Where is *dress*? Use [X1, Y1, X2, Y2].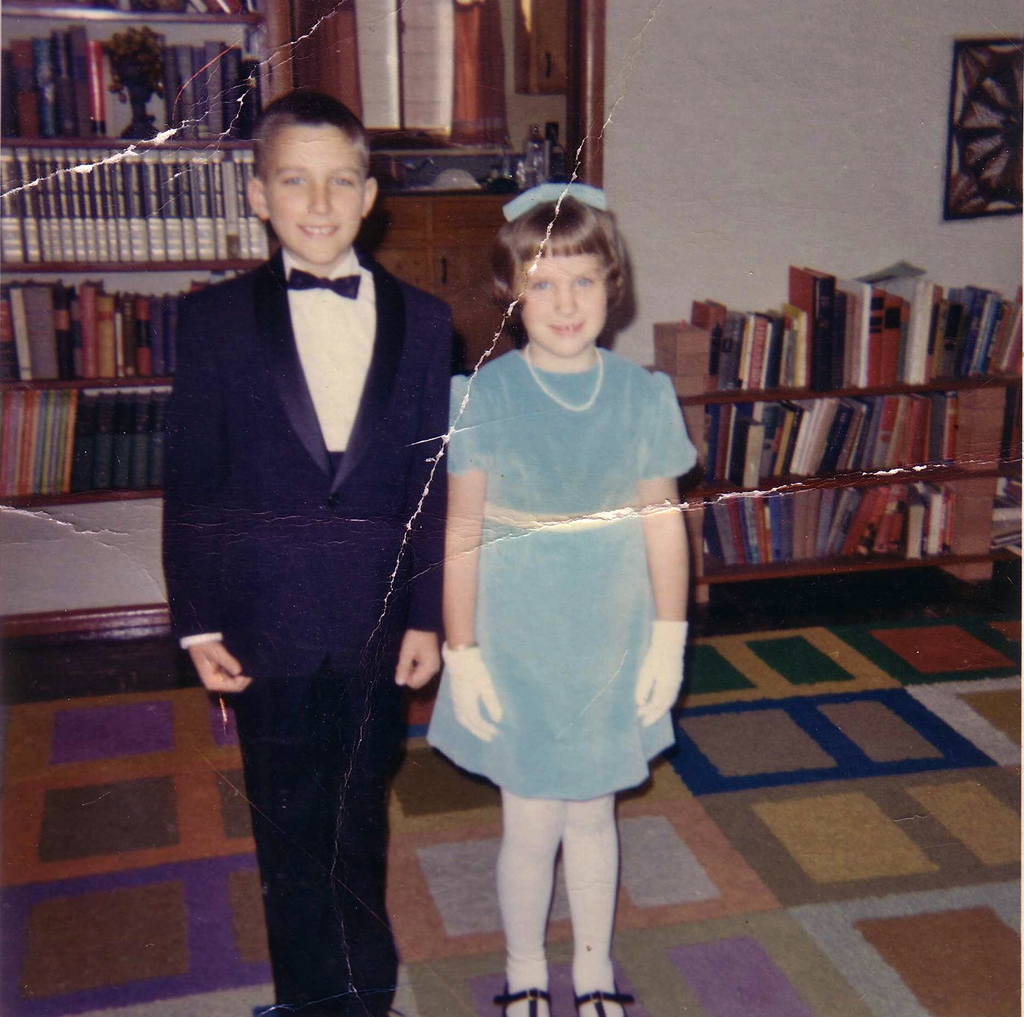
[417, 336, 698, 822].
